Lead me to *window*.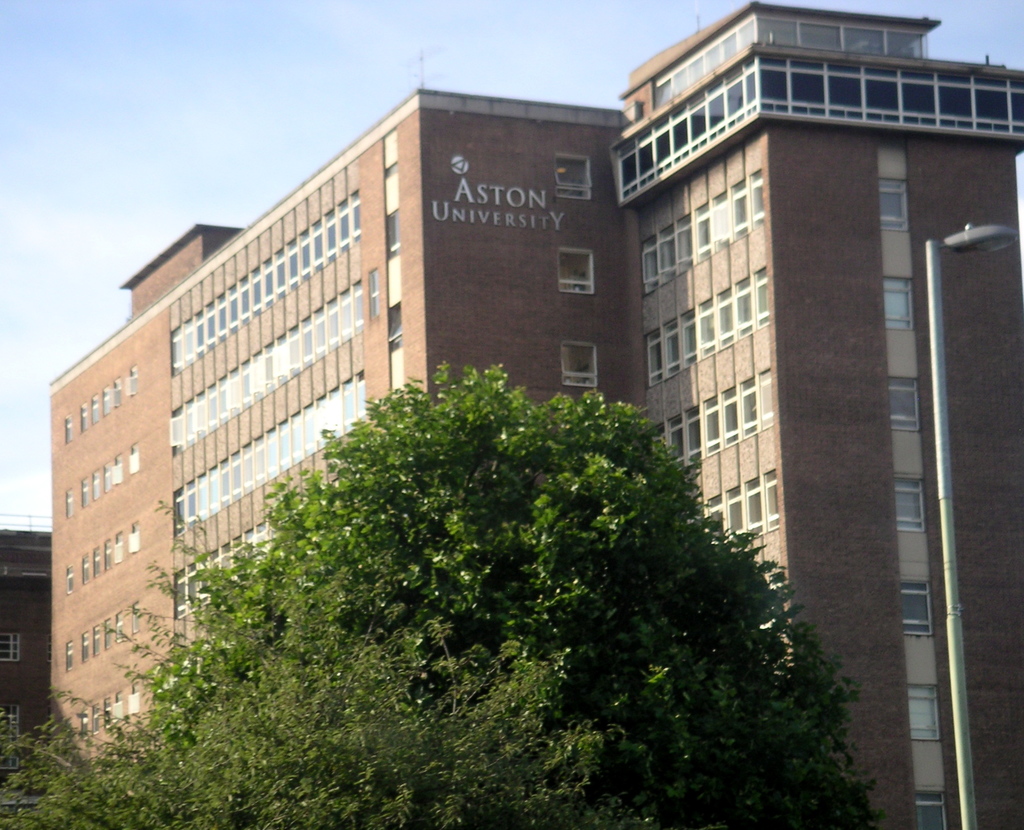
Lead to <box>908,683,942,734</box>.
